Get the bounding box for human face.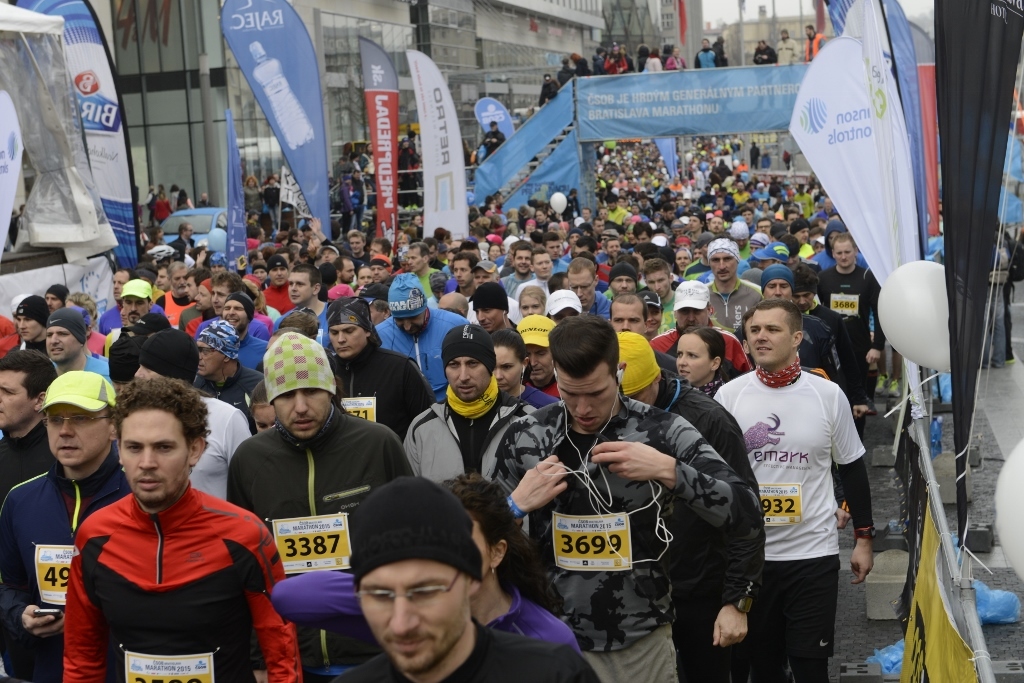
{"left": 43, "top": 328, "right": 76, "bottom": 363}.
